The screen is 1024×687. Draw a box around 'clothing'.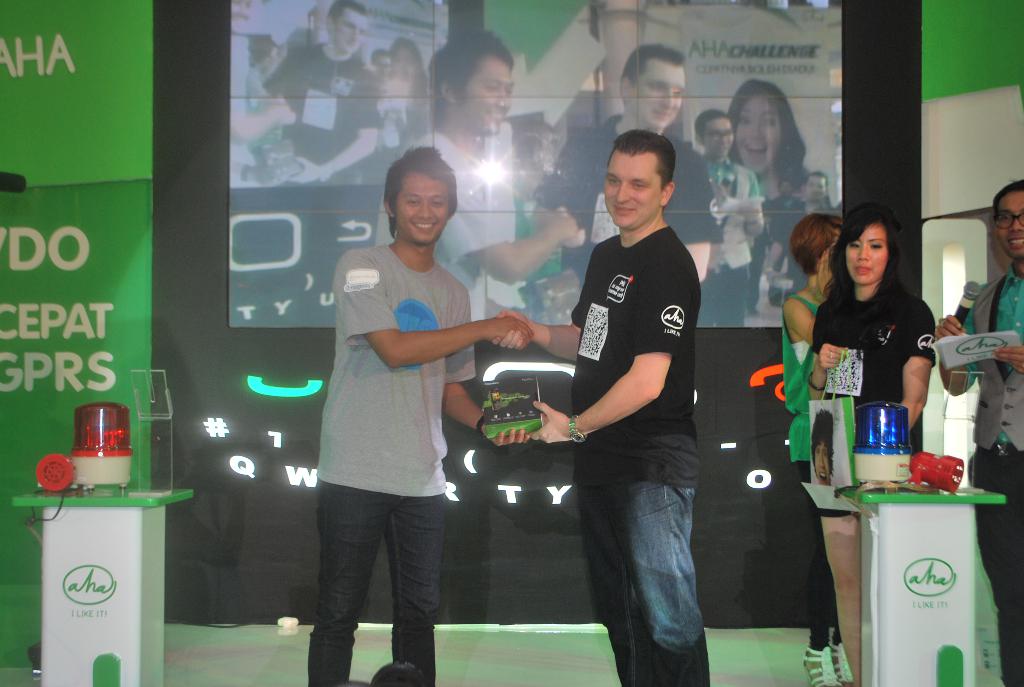
bbox=[767, 199, 812, 301].
